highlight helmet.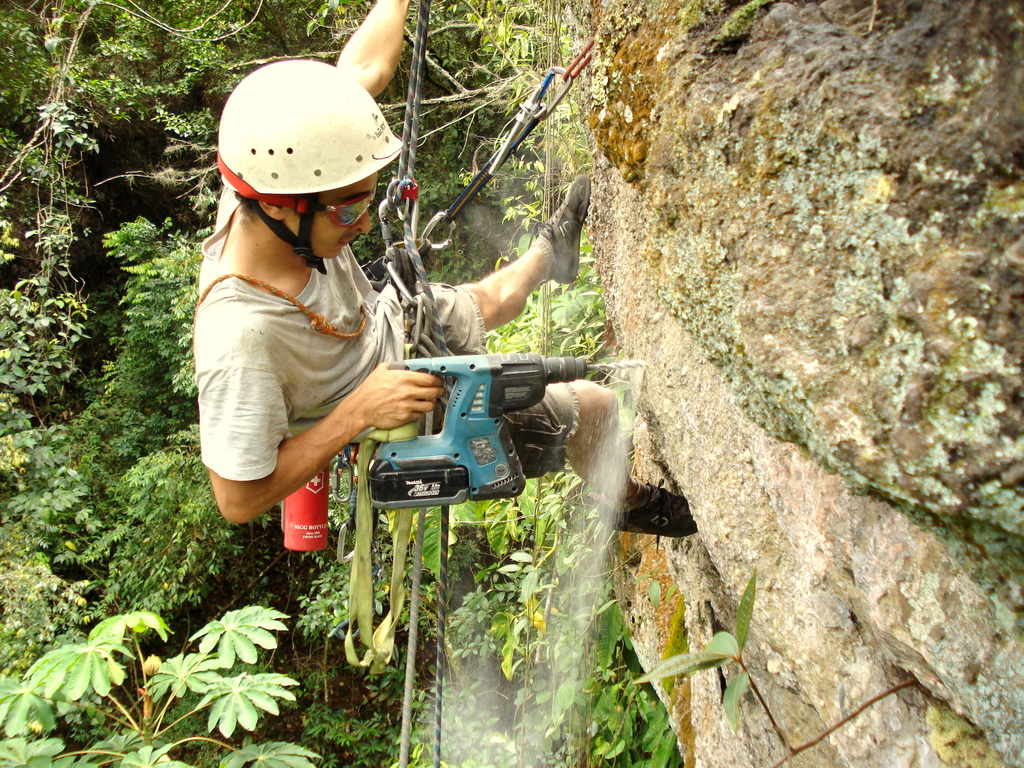
Highlighted region: BBox(214, 64, 391, 264).
